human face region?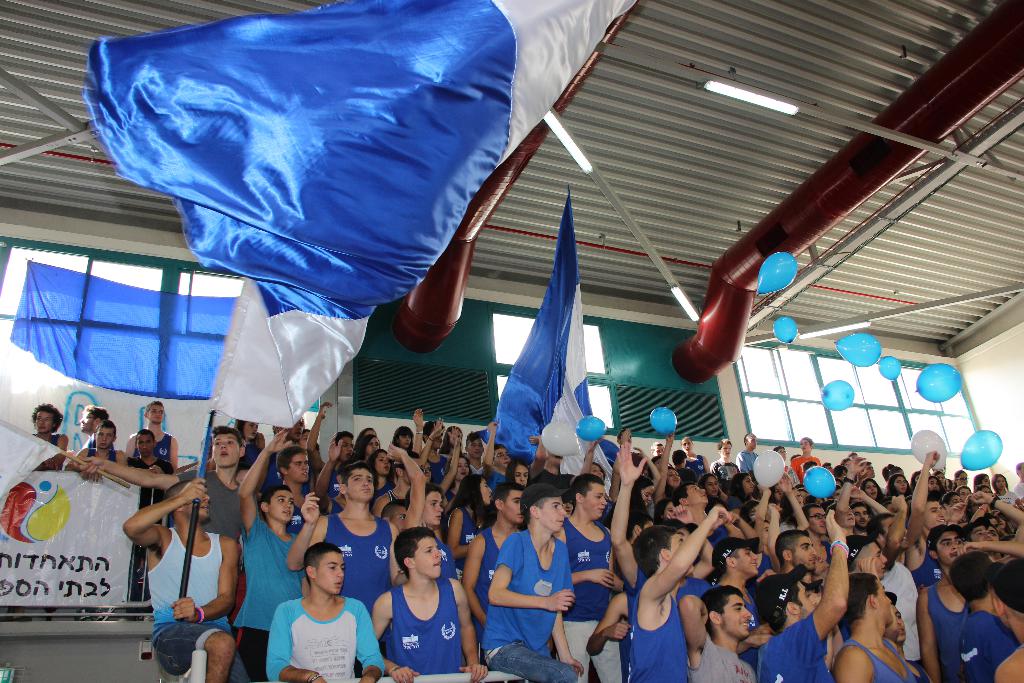
[left=346, top=466, right=374, bottom=500]
